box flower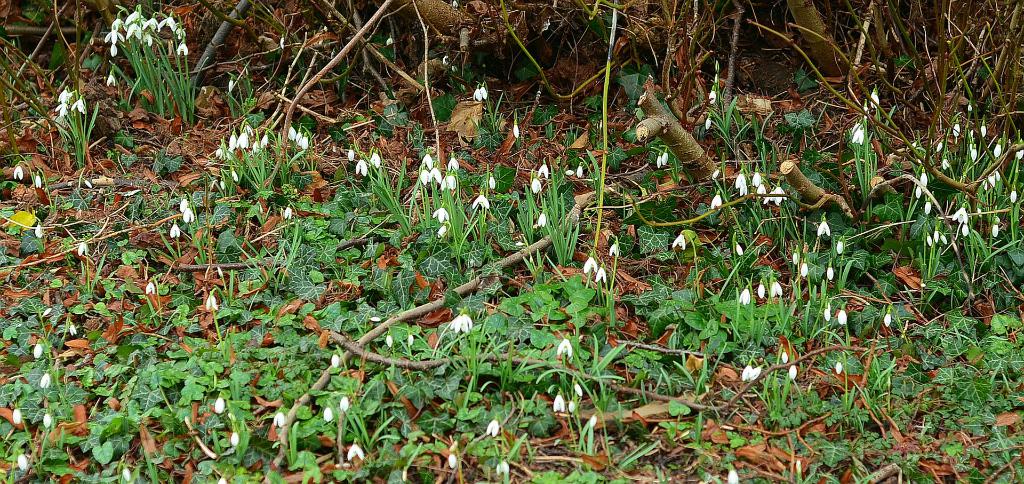
(339,396,350,413)
